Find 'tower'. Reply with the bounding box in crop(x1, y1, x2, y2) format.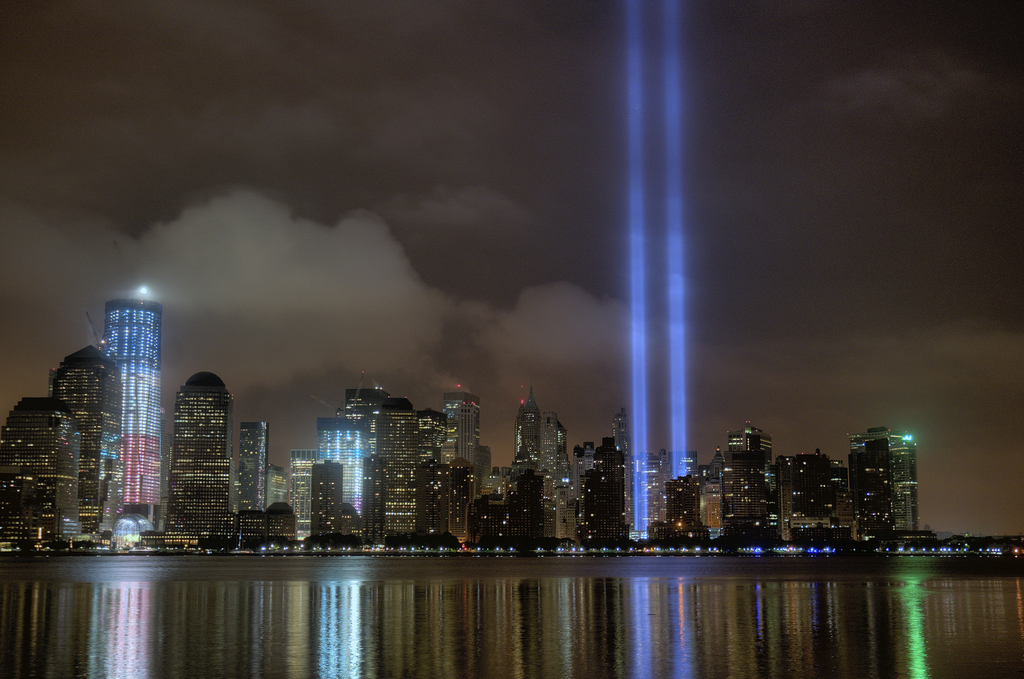
crop(778, 463, 863, 547).
